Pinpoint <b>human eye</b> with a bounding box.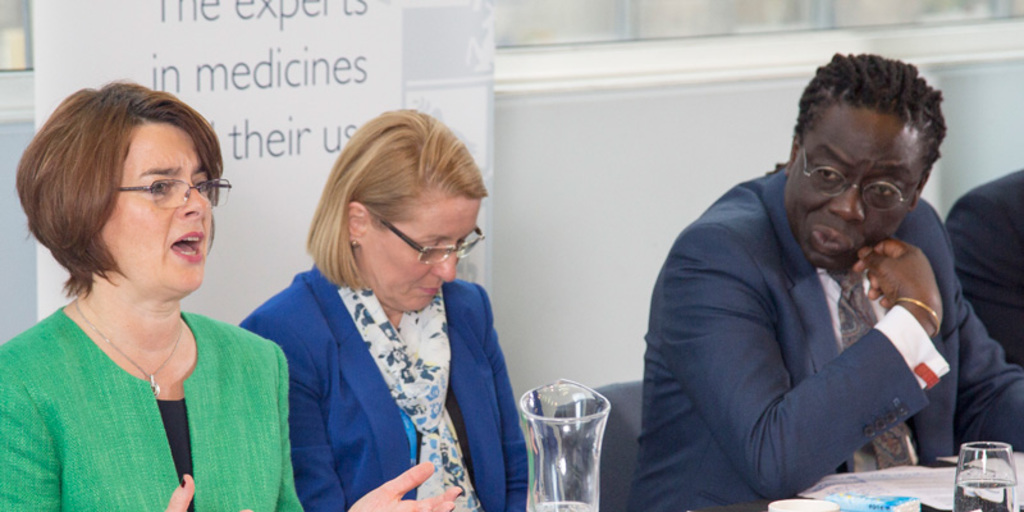
left=806, top=160, right=842, bottom=188.
